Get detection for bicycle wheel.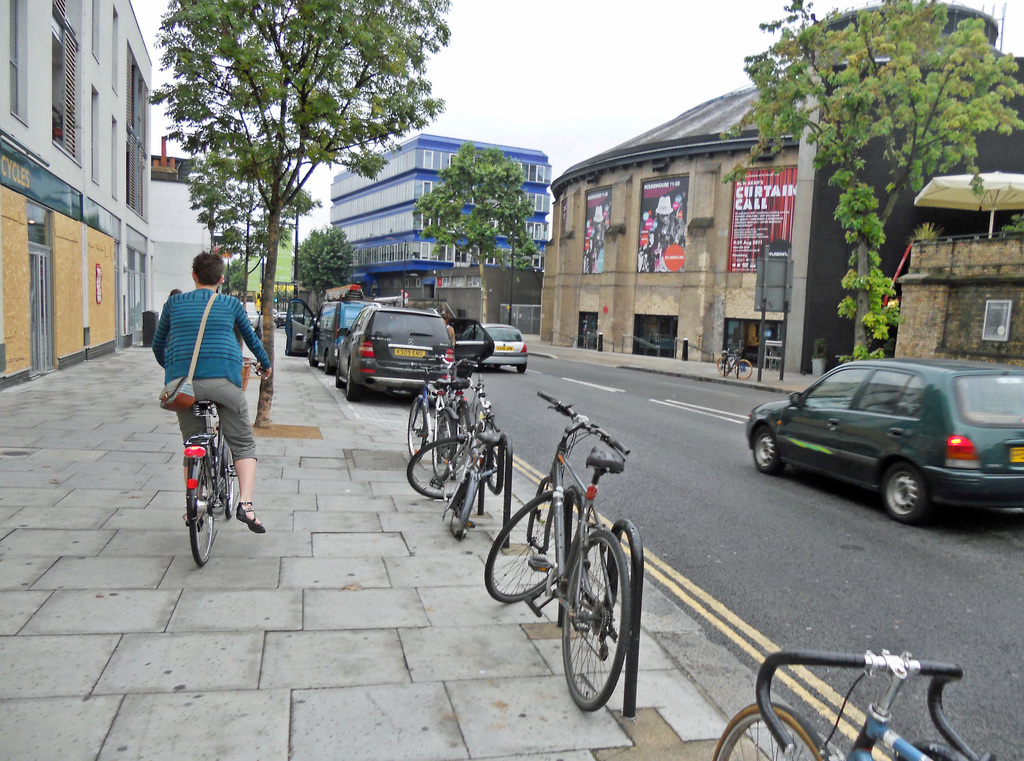
Detection: crop(429, 411, 456, 477).
